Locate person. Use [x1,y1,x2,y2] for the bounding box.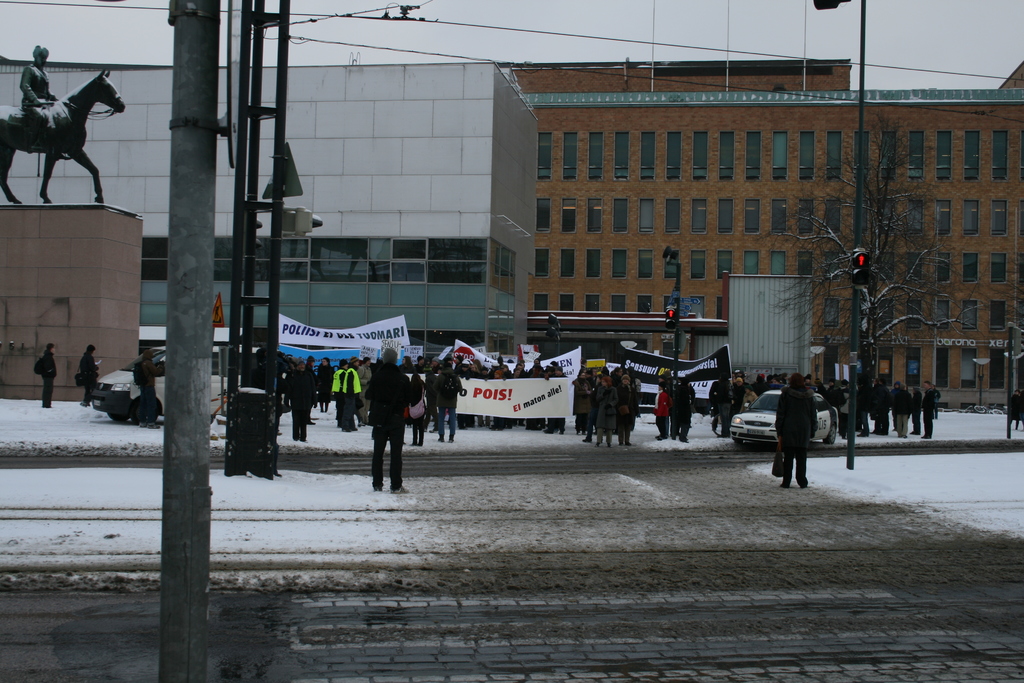
[545,364,565,440].
